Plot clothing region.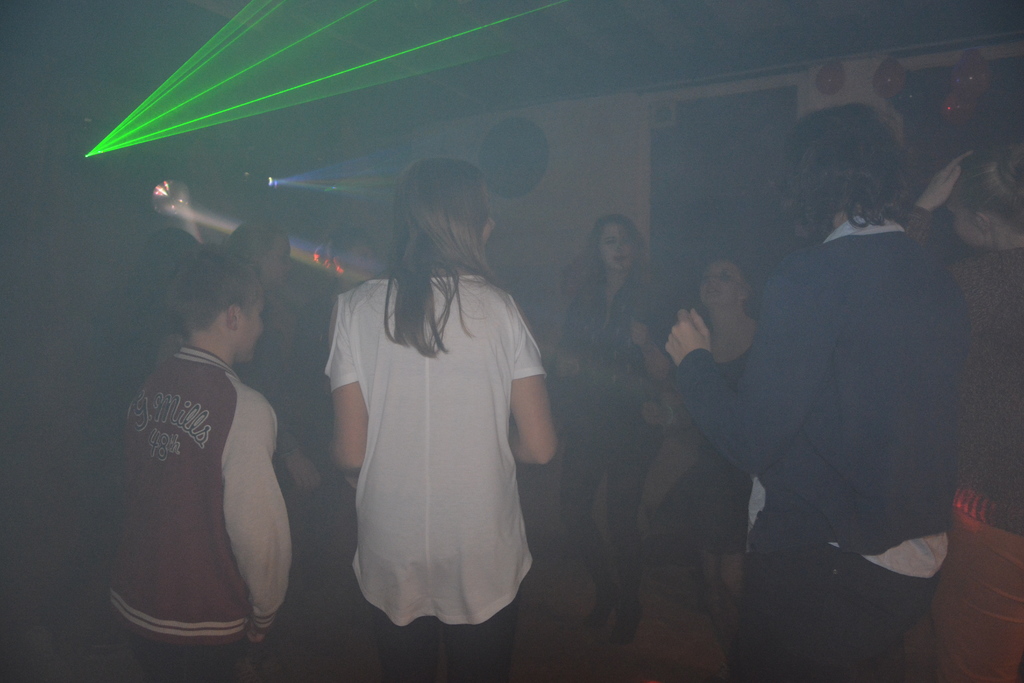
Plotted at 323/236/557/608.
